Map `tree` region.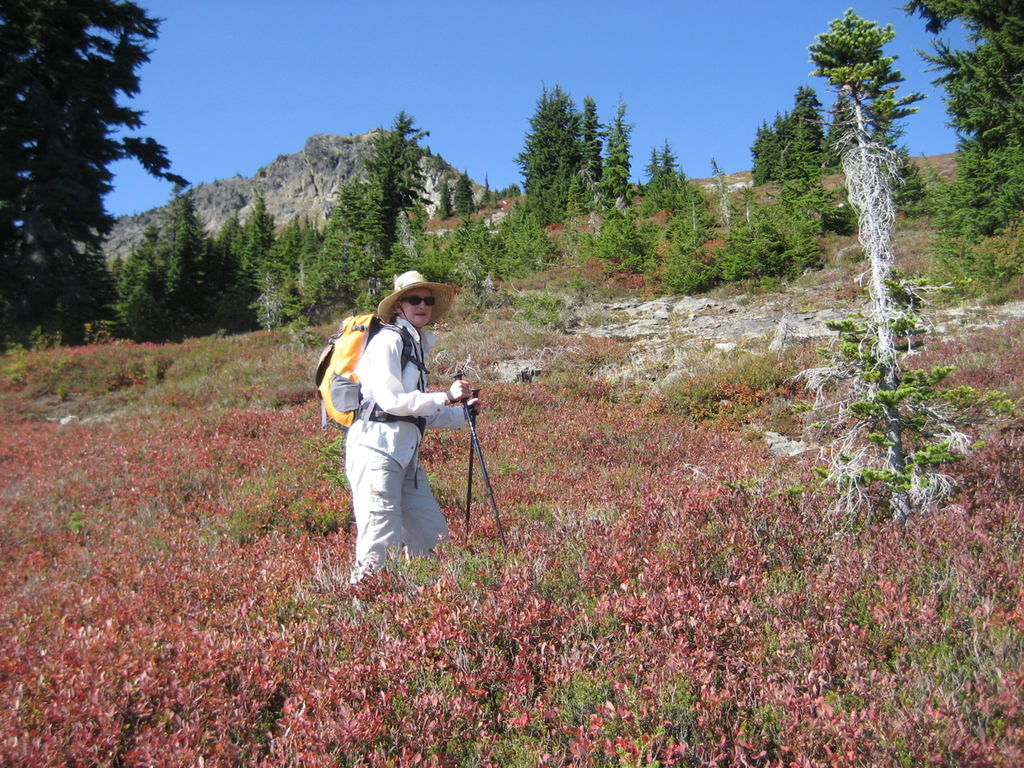
Mapped to region(8, 7, 113, 355).
